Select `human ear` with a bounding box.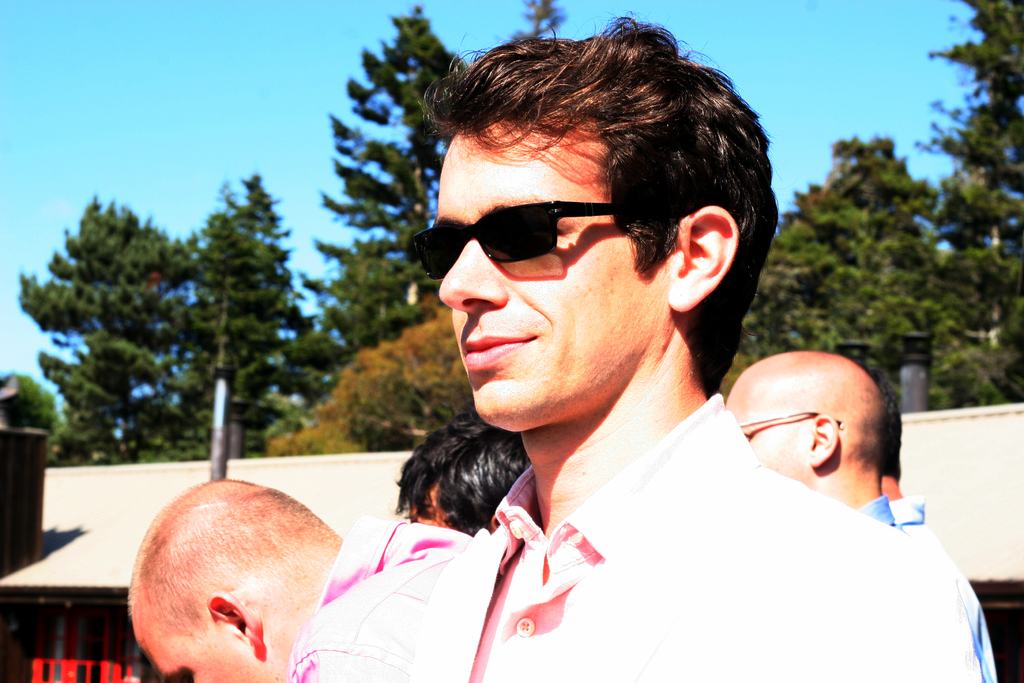
[809, 414, 840, 466].
